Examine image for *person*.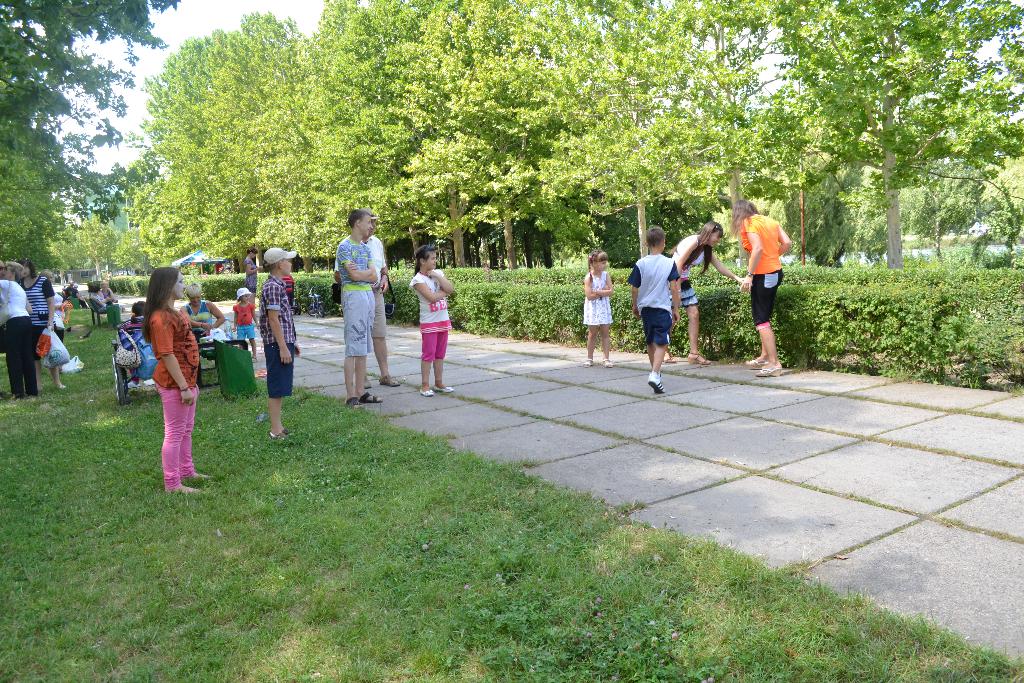
Examination result: bbox=(11, 261, 63, 395).
